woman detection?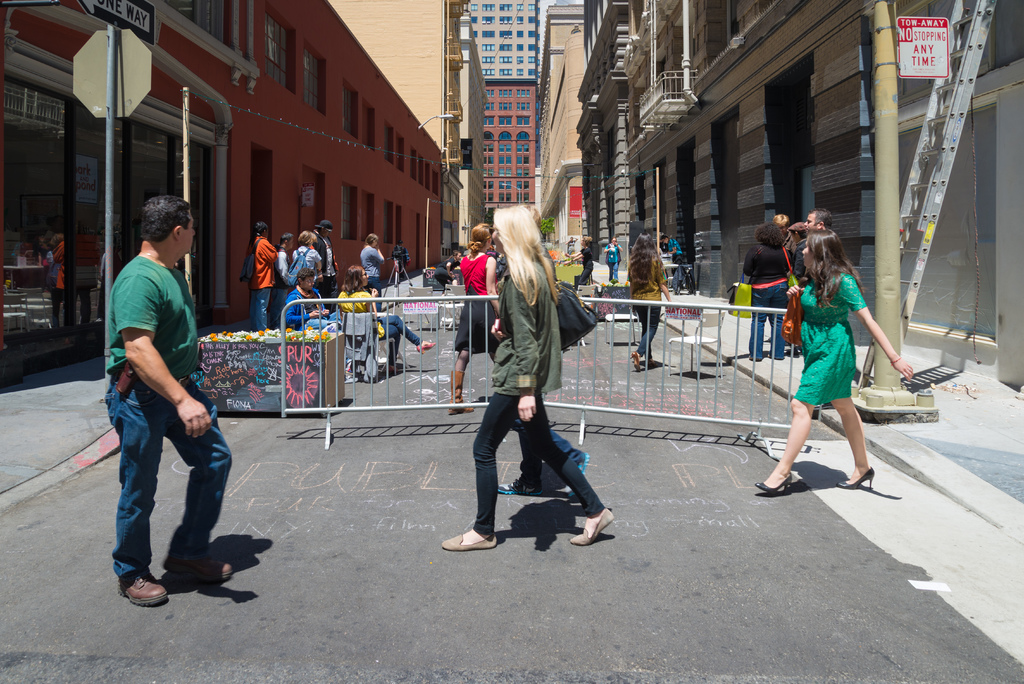
745, 225, 797, 362
